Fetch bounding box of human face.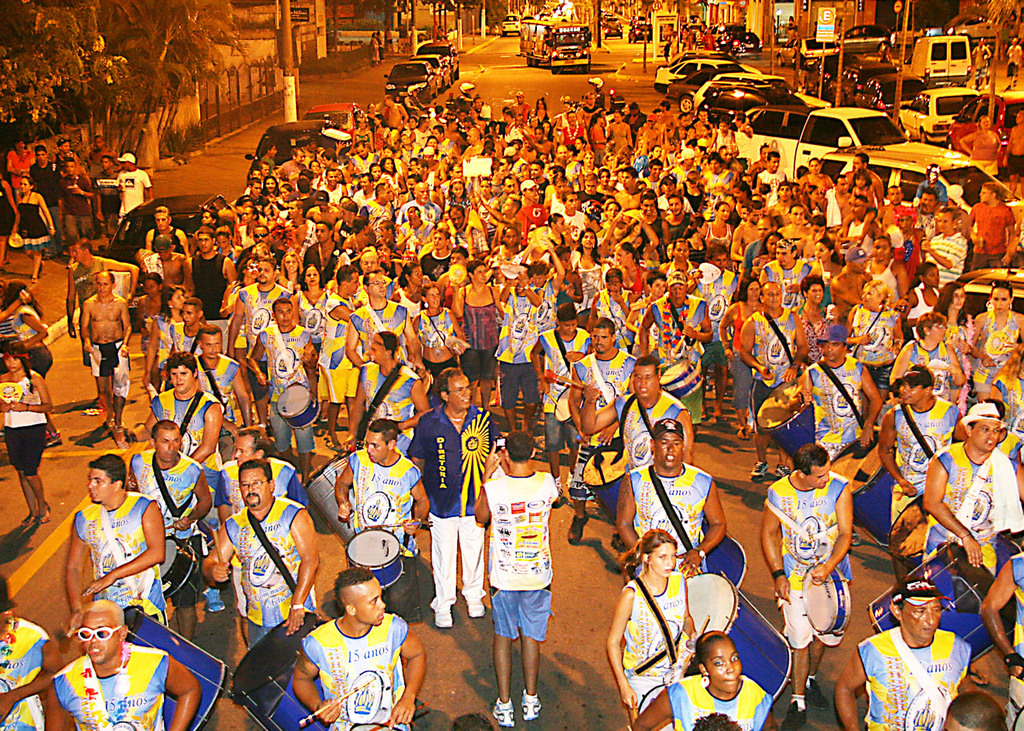
Bbox: [415,184,429,204].
